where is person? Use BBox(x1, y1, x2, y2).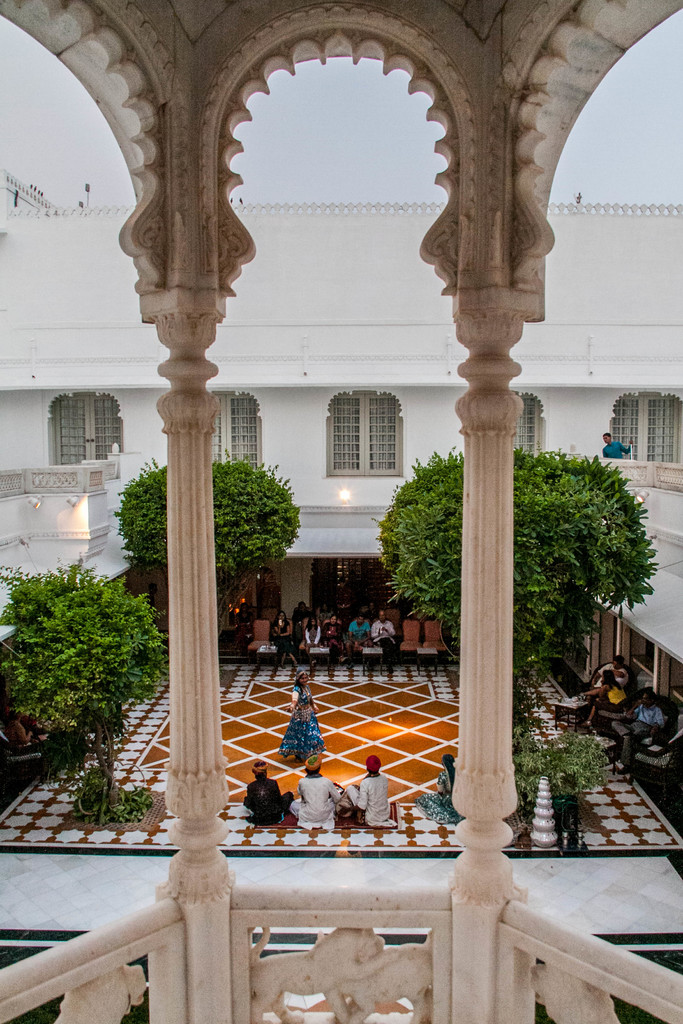
BBox(241, 760, 292, 824).
